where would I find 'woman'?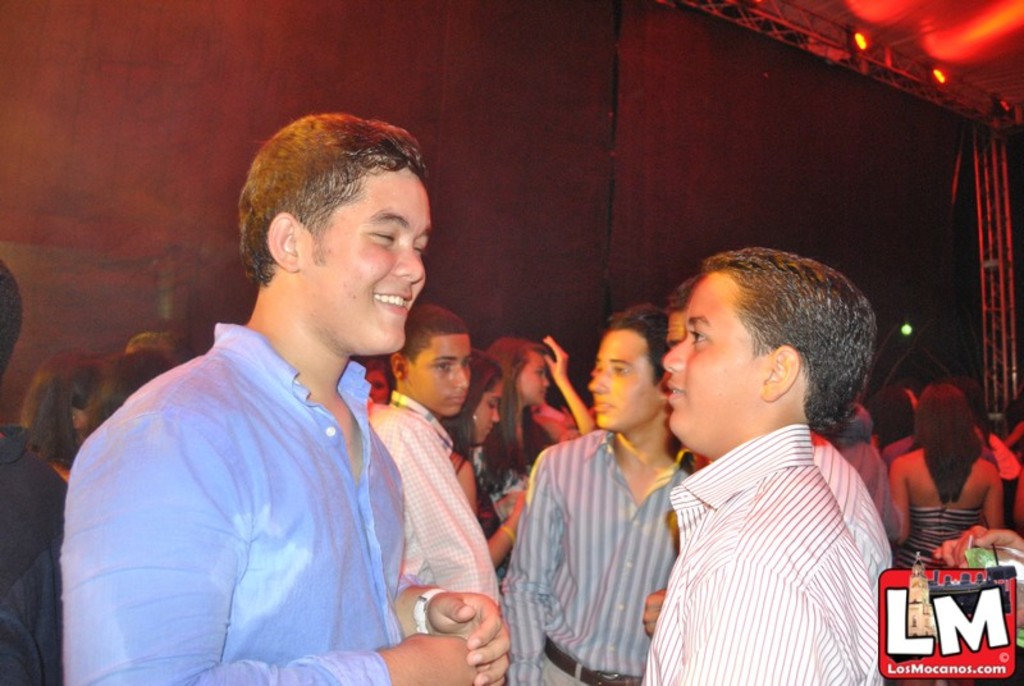
At crop(442, 356, 525, 567).
